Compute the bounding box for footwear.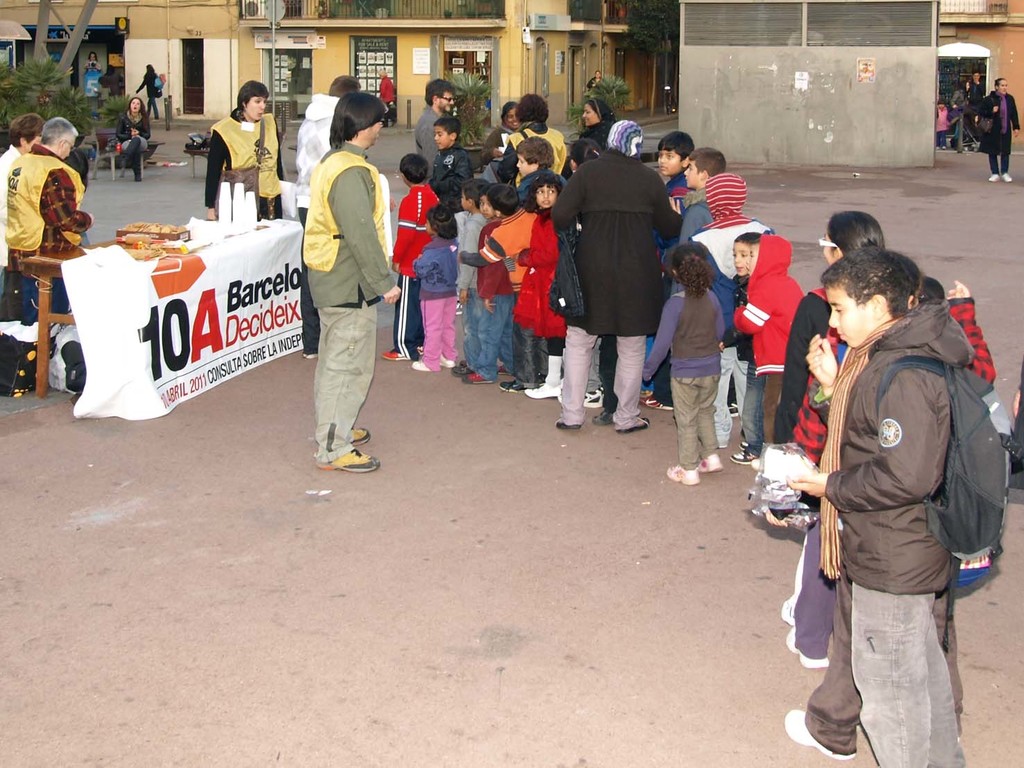
<bbox>776, 591, 796, 620</bbox>.
